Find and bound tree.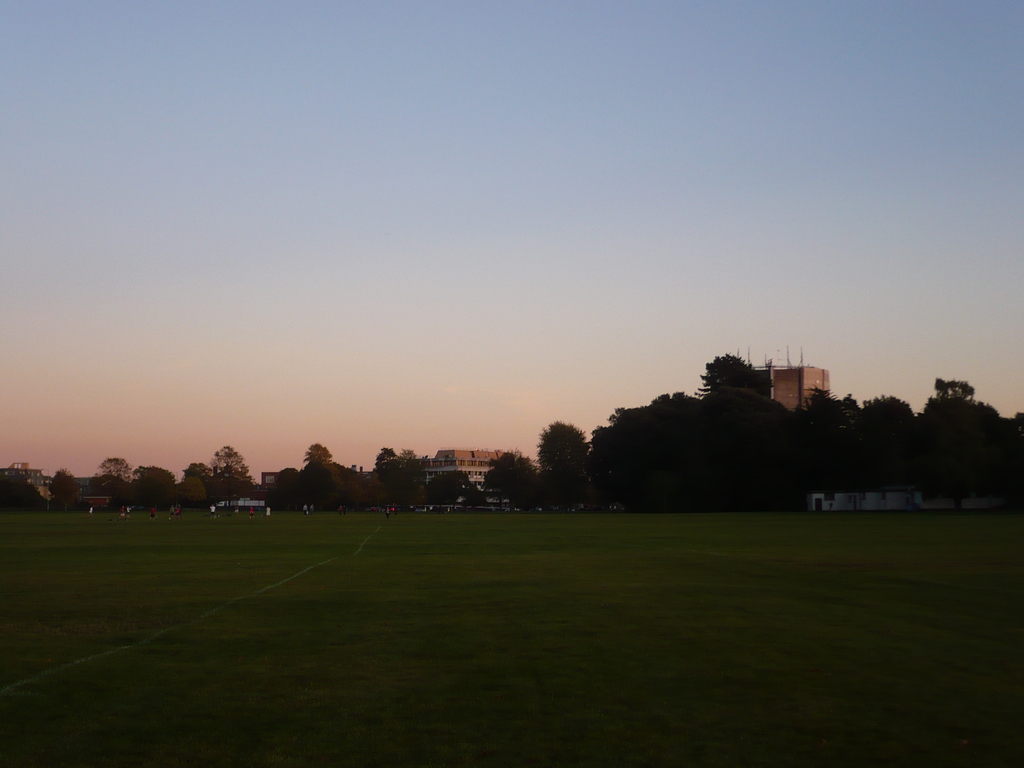
Bound: [left=259, top=463, right=303, bottom=512].
